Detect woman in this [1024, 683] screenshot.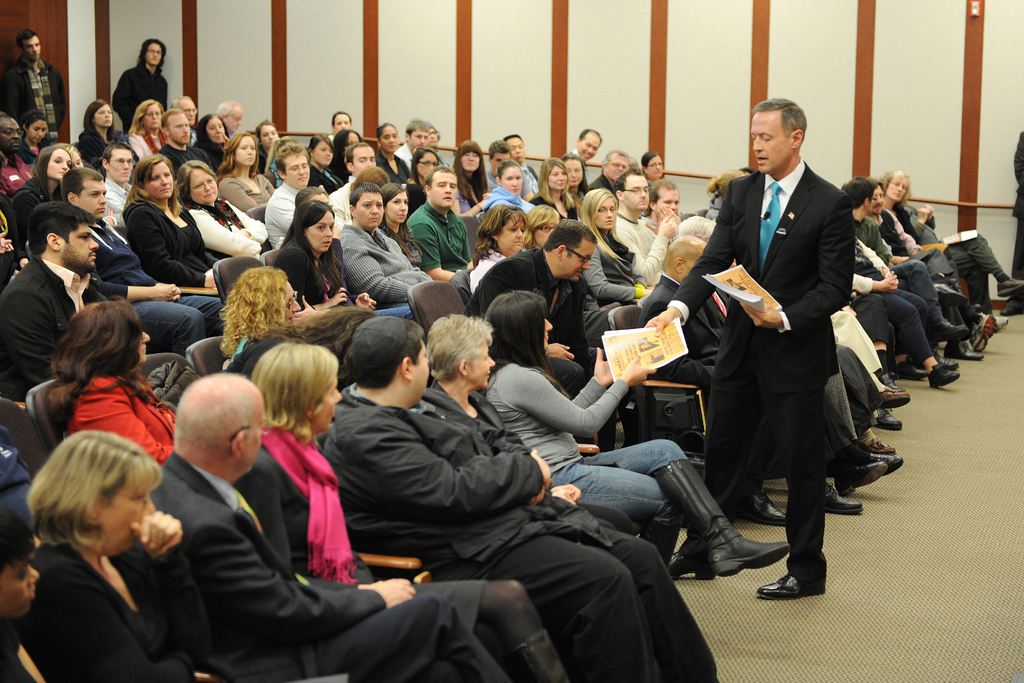
Detection: box=[191, 112, 236, 163].
